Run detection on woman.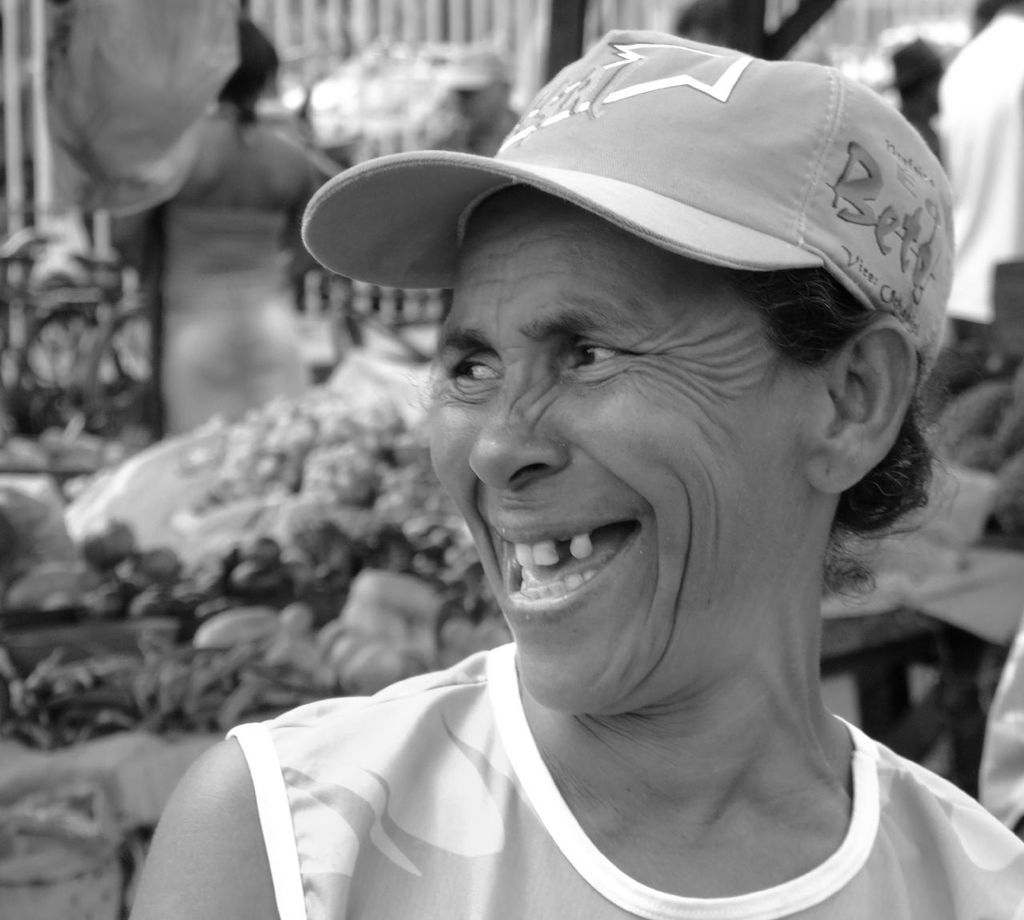
Result: 127 33 1023 918.
